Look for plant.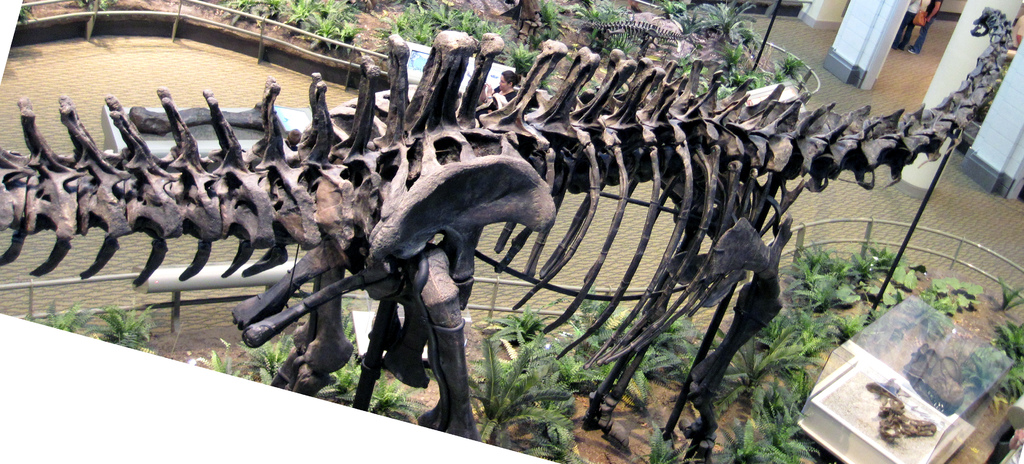
Found: select_region(284, 0, 318, 27).
